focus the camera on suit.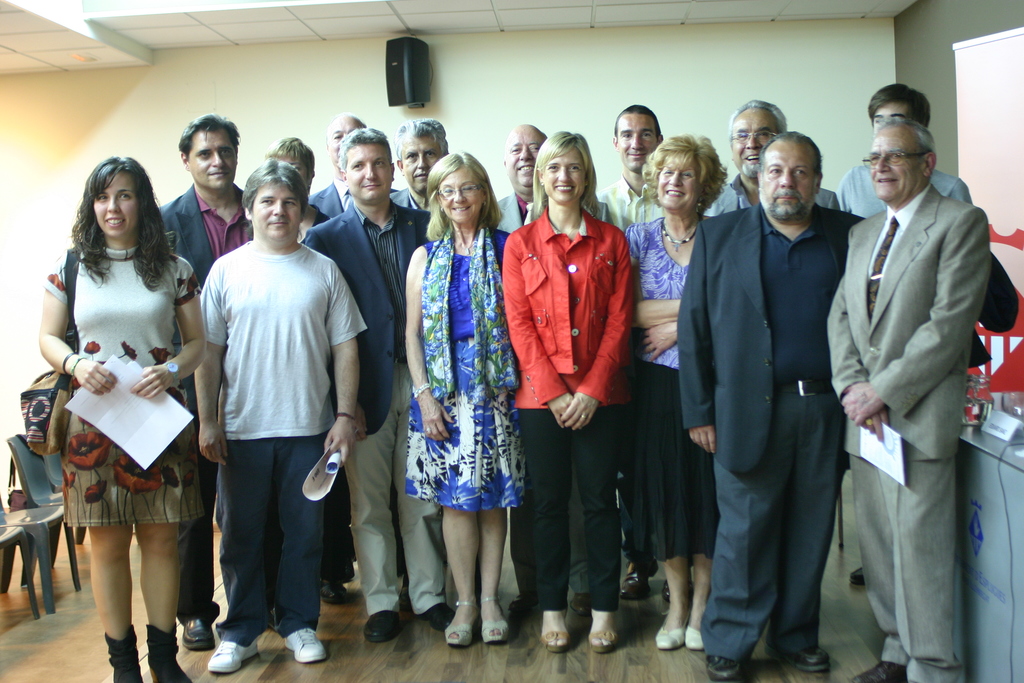
Focus region: Rect(301, 201, 432, 434).
